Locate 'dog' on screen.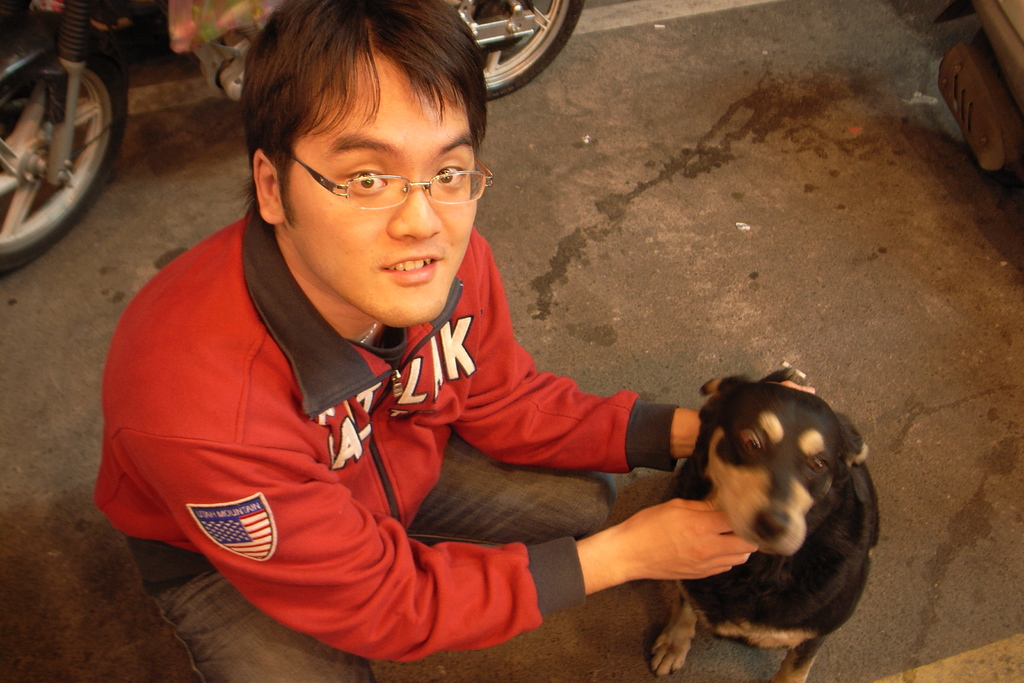
On screen at <box>652,369,876,682</box>.
